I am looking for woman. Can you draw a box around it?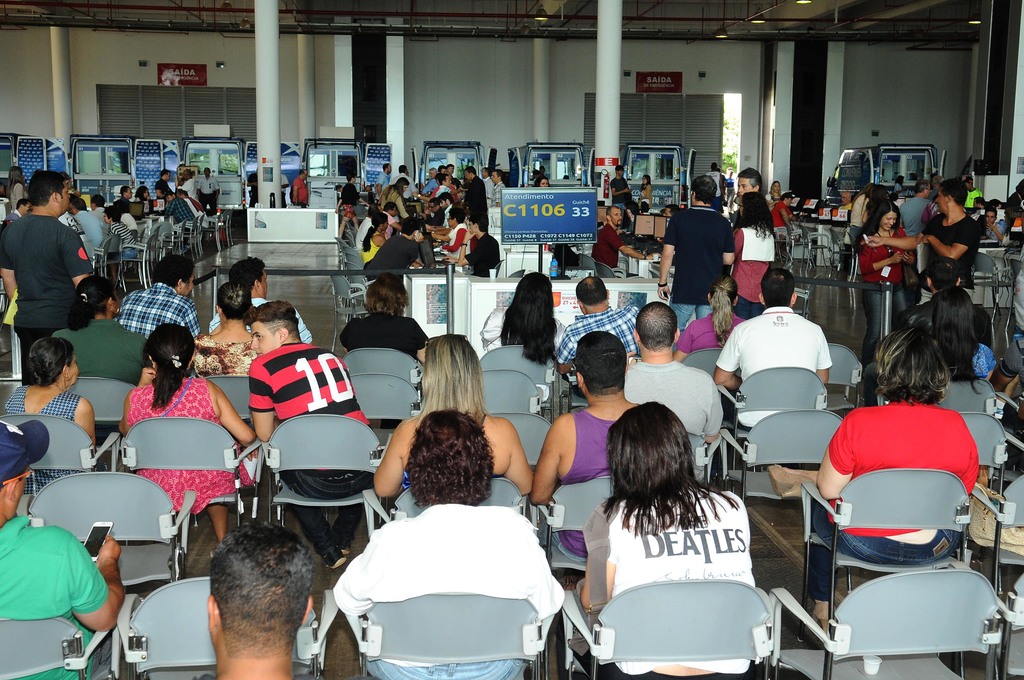
Sure, the bounding box is pyautogui.locateOnScreen(479, 271, 566, 368).
